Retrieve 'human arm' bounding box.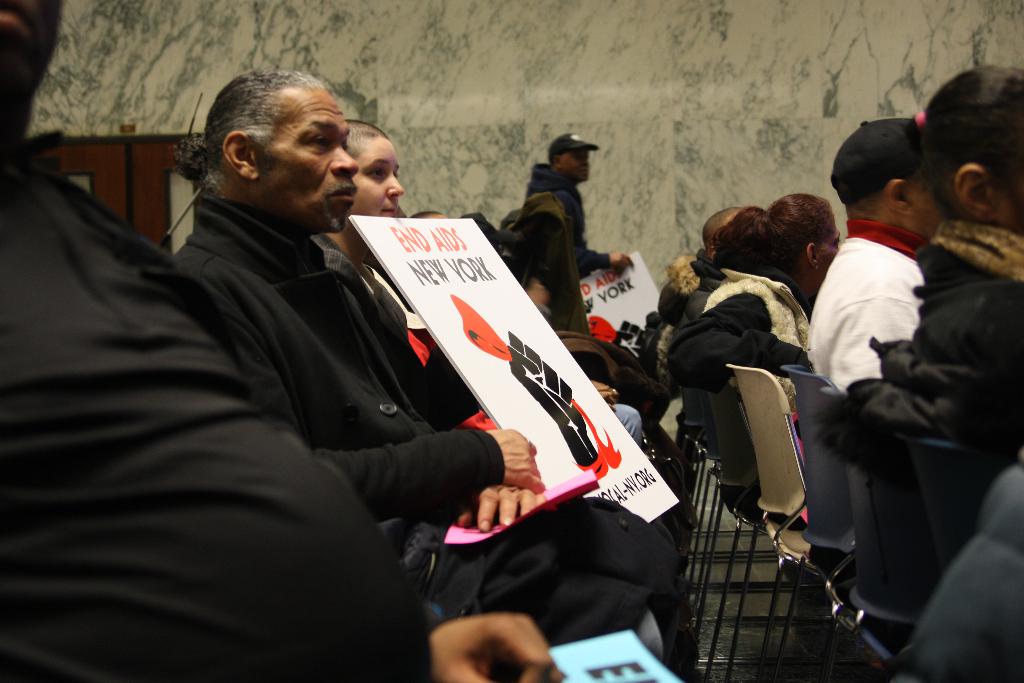
Bounding box: 661/293/808/393.
